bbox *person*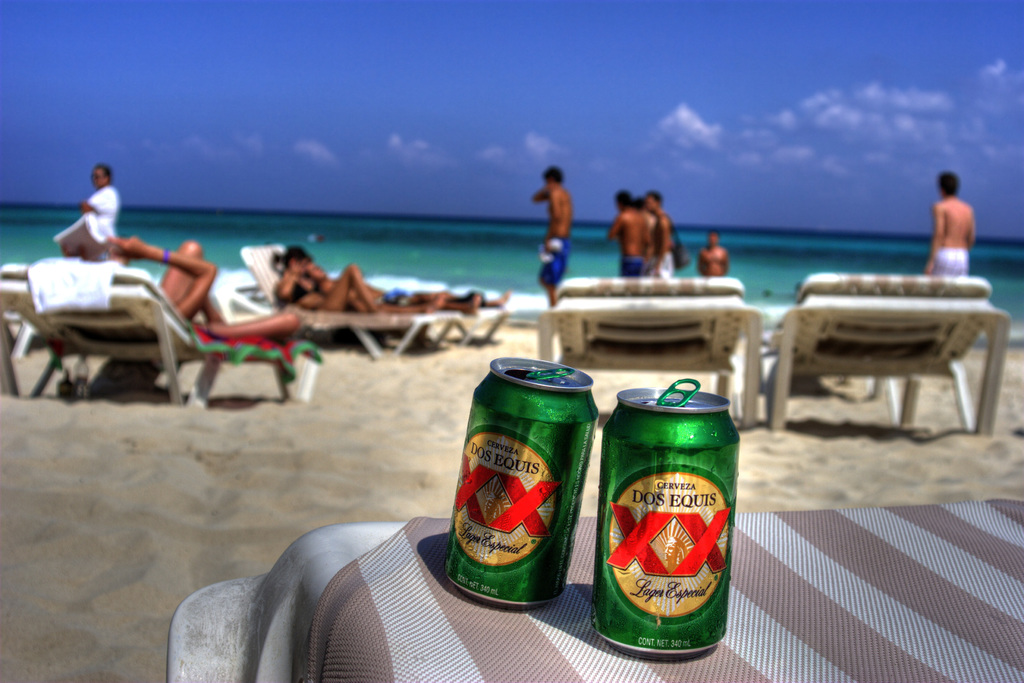
rect(931, 163, 989, 281)
